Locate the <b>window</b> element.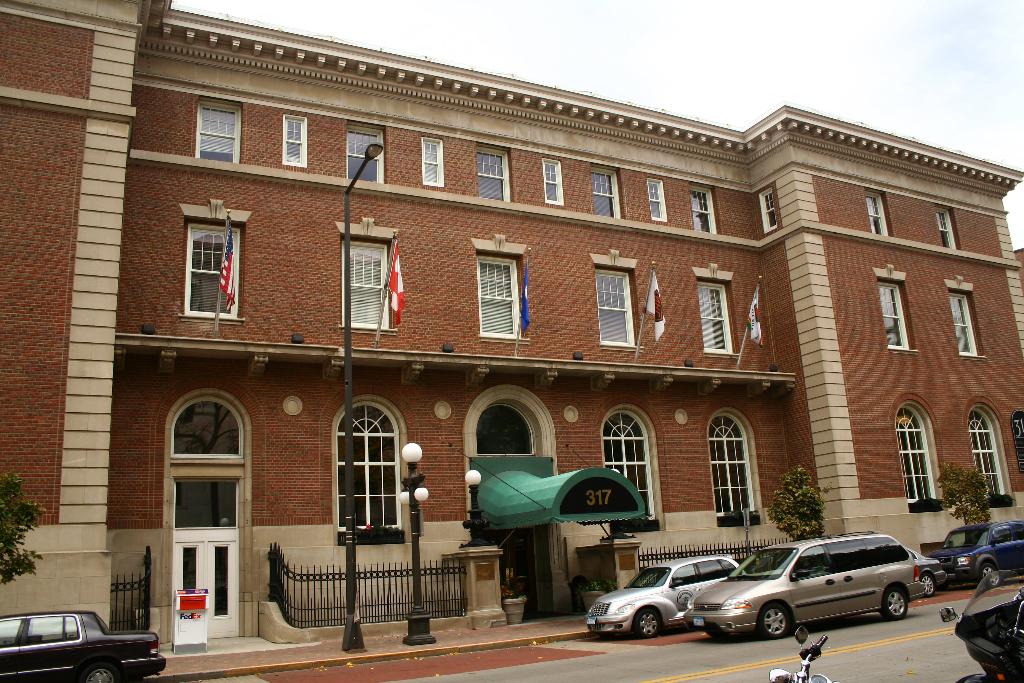
Element bbox: bbox=(604, 407, 657, 534).
